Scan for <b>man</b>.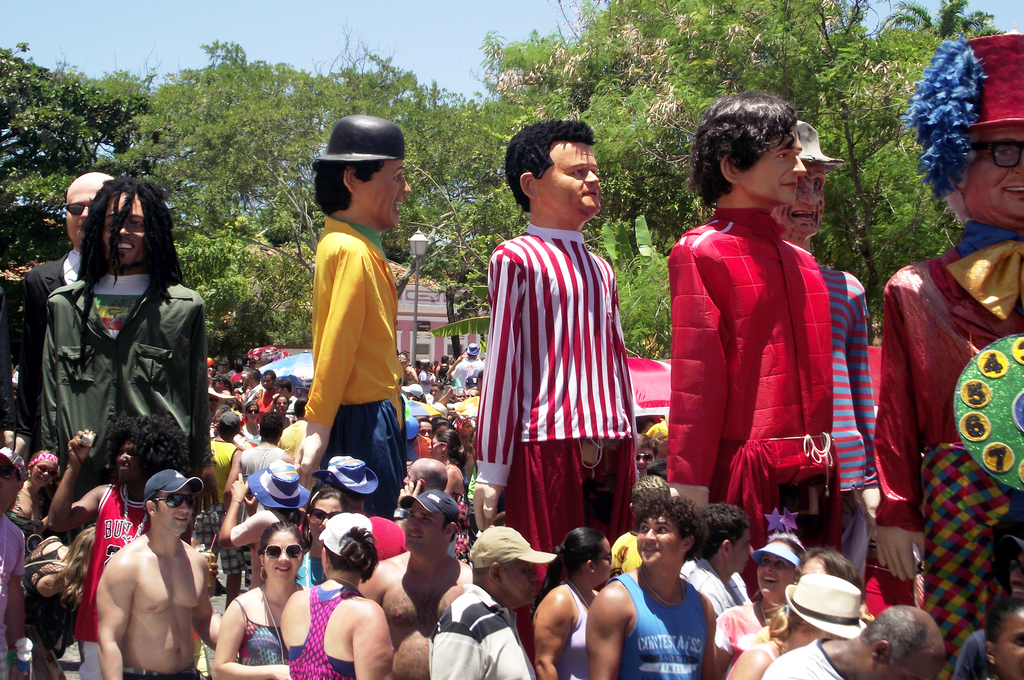
Scan result: 430, 522, 557, 679.
